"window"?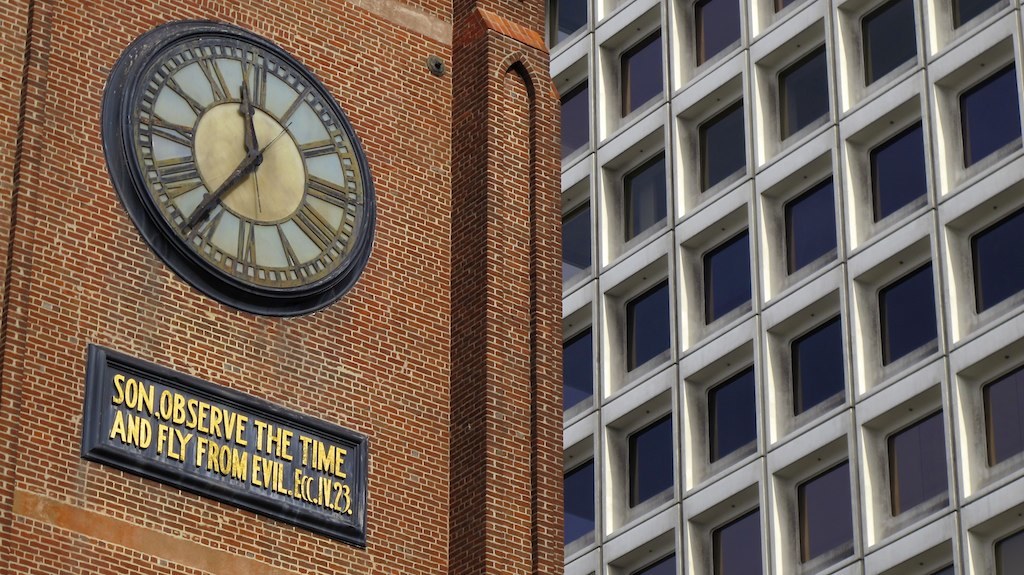
bbox(558, 197, 590, 298)
